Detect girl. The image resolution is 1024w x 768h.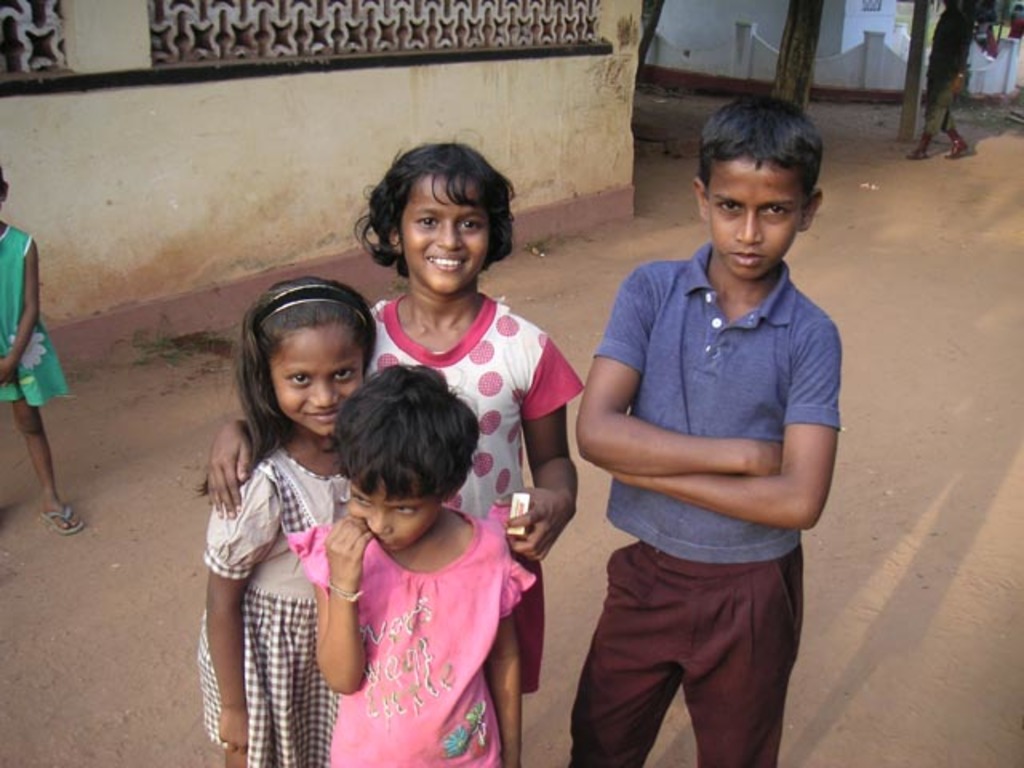
[x1=283, y1=362, x2=533, y2=766].
